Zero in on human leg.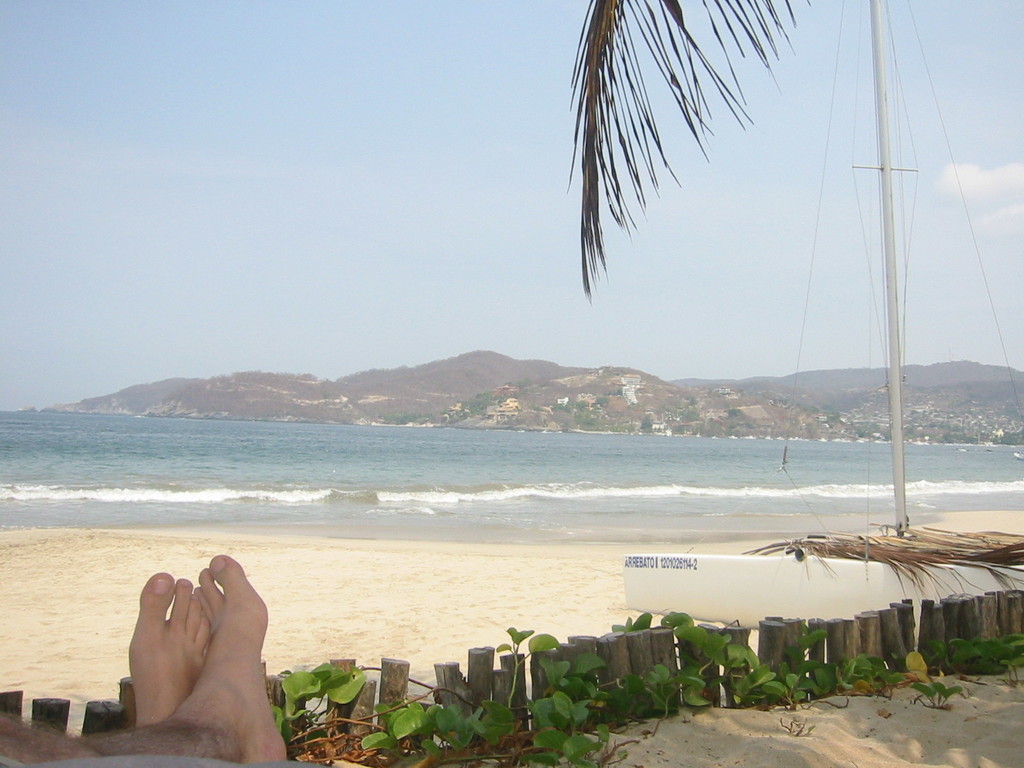
Zeroed in: [x1=128, y1=570, x2=210, y2=723].
